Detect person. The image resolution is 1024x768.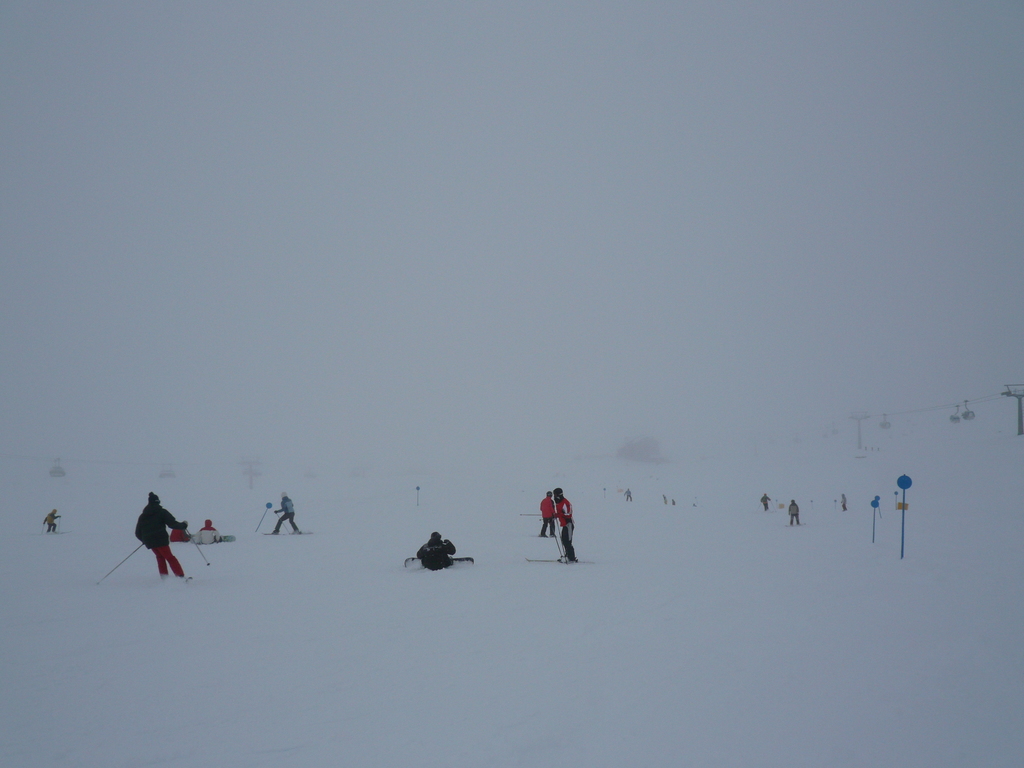
{"x1": 838, "y1": 495, "x2": 847, "y2": 512}.
